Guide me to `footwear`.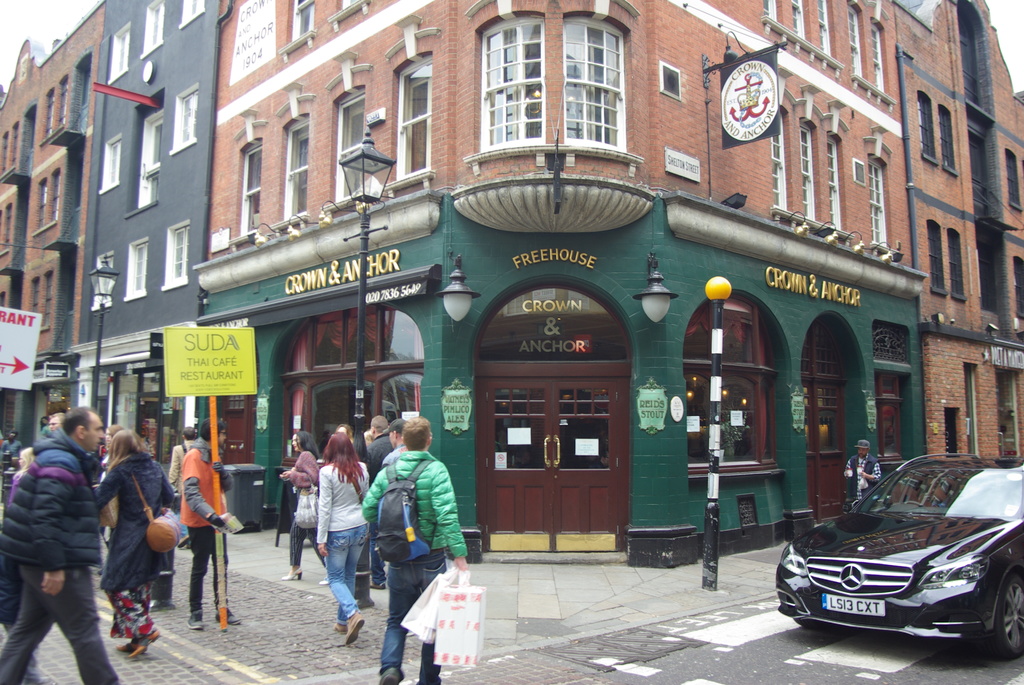
Guidance: l=118, t=636, r=149, b=662.
